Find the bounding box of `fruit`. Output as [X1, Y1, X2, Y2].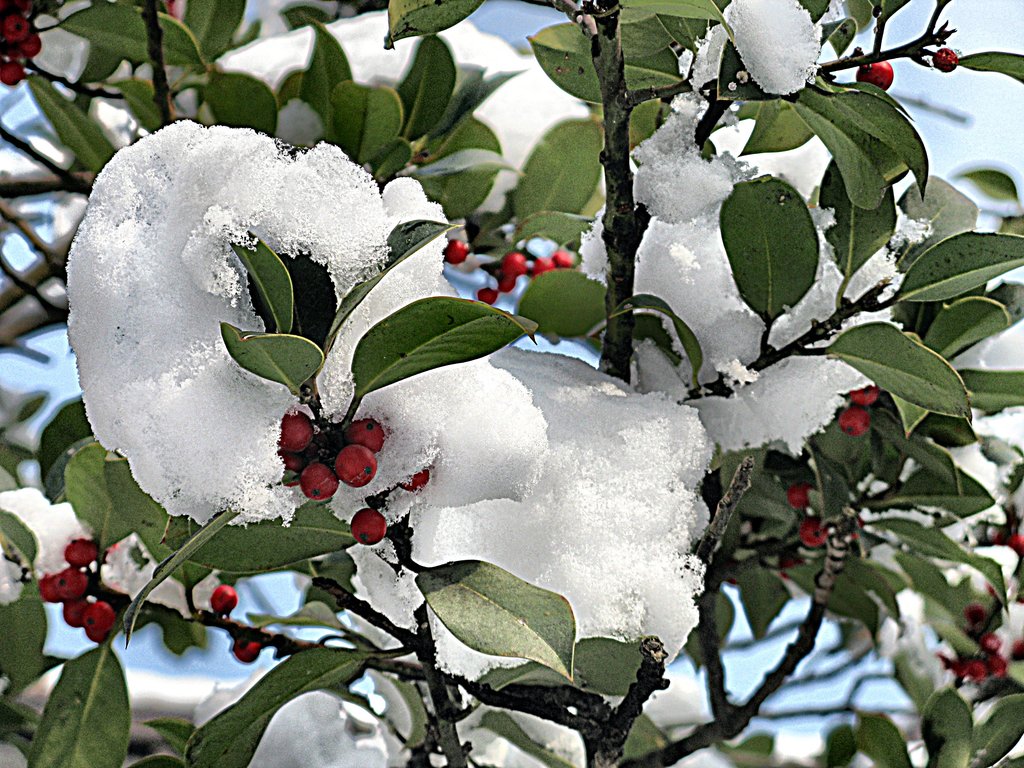
[334, 440, 378, 488].
